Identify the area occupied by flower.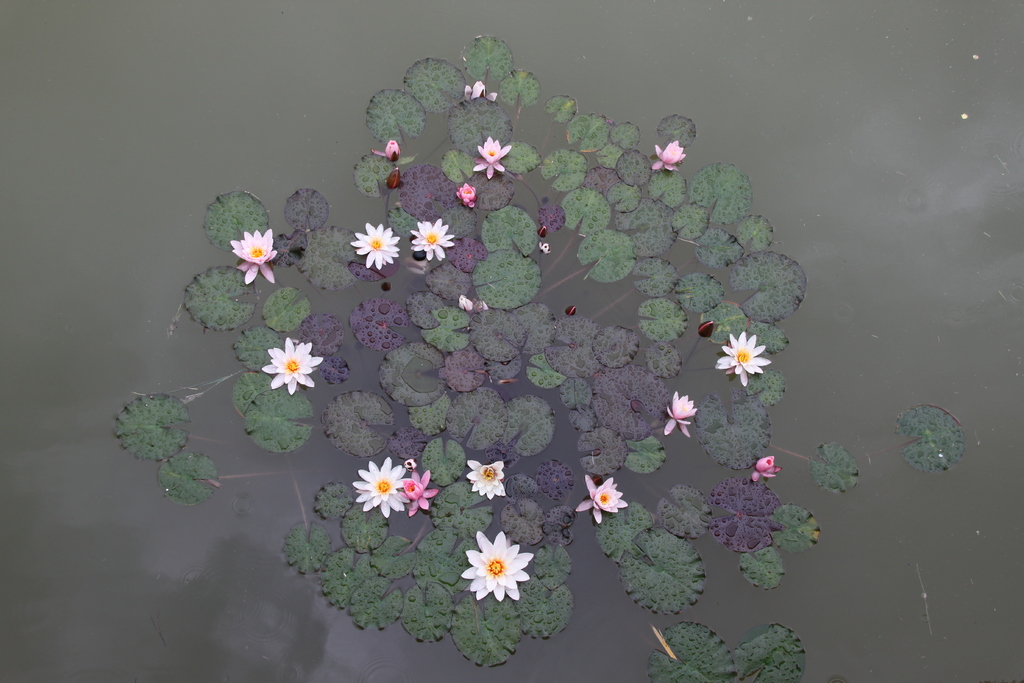
Area: bbox=(401, 472, 435, 509).
